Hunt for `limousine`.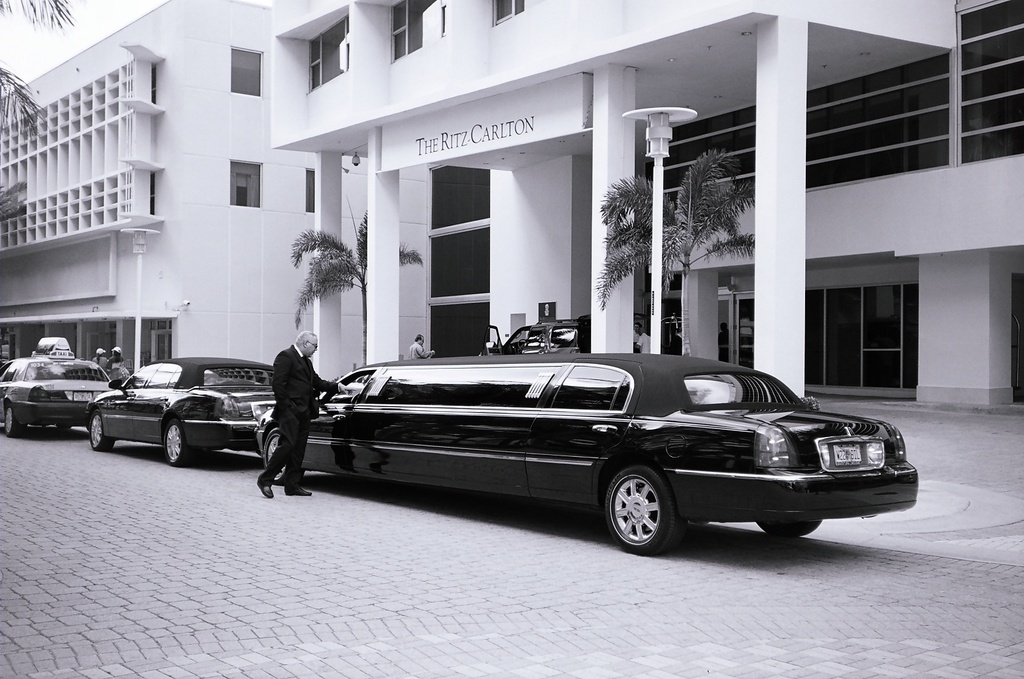
Hunted down at [x1=257, y1=350, x2=919, y2=554].
